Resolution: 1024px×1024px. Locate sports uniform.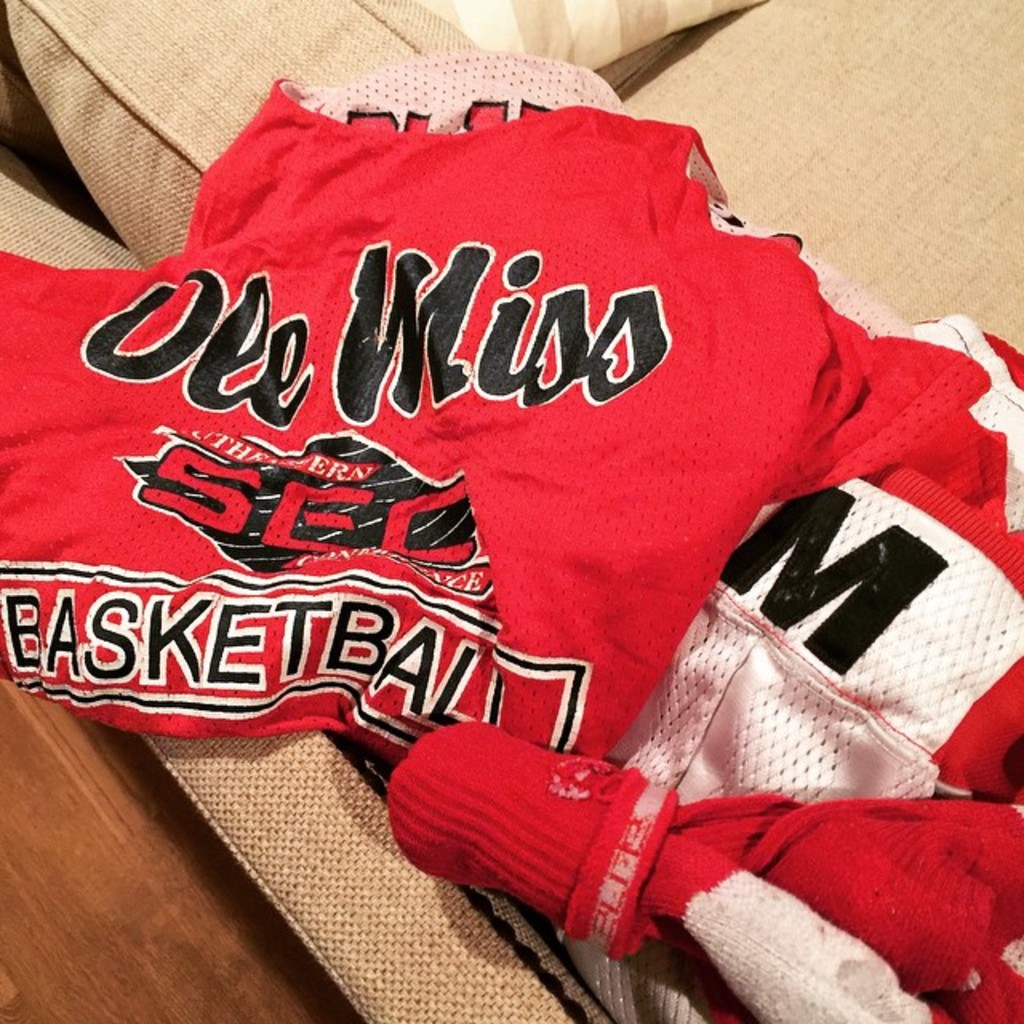
bbox=(0, 54, 1022, 1022).
